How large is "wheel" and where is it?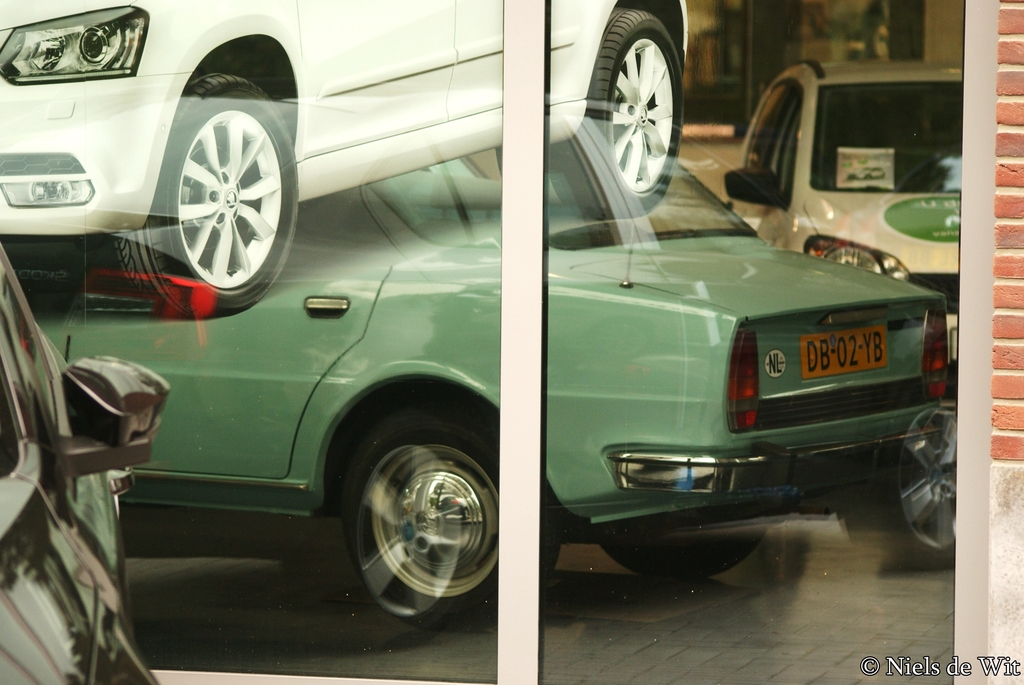
Bounding box: 151,79,280,299.
